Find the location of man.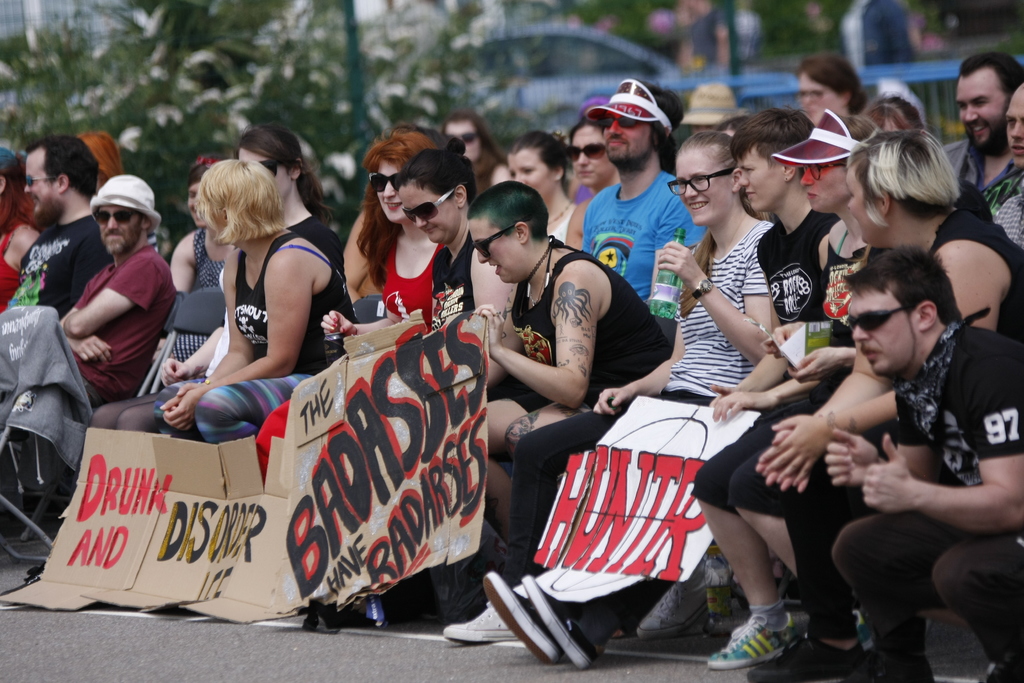
Location: <region>989, 82, 1023, 258</region>.
